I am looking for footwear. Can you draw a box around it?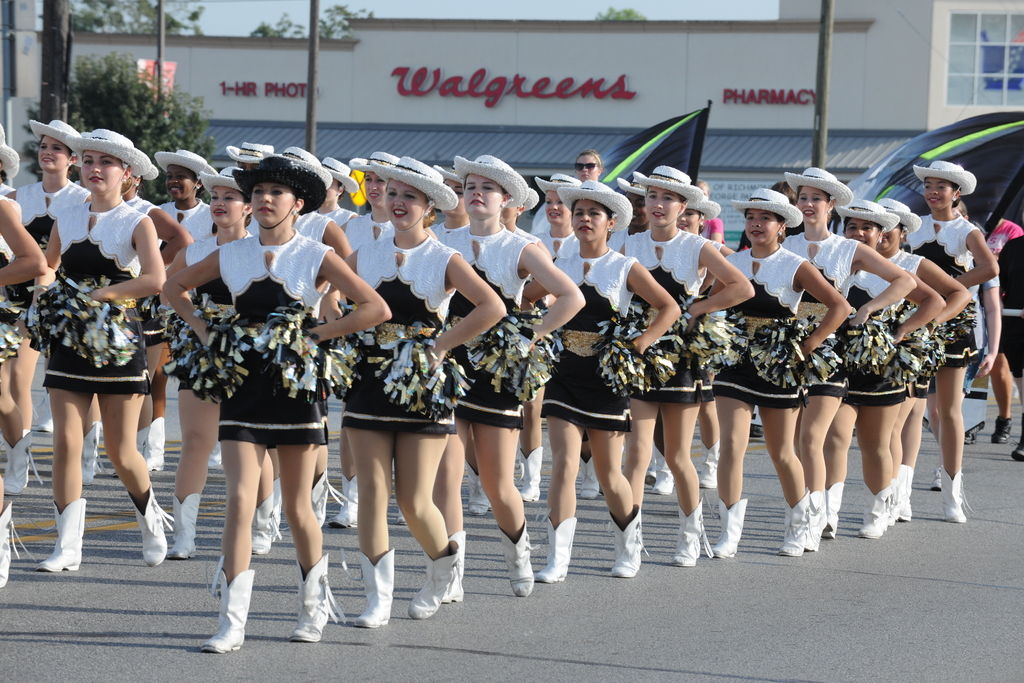
Sure, the bounding box is Rect(804, 488, 822, 555).
